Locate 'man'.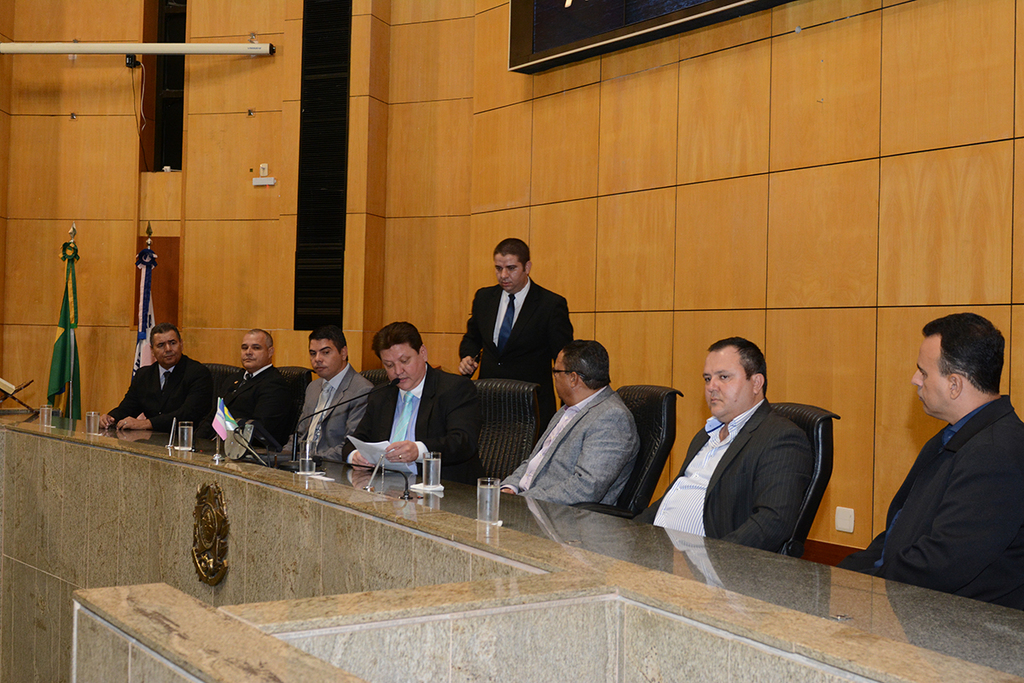
Bounding box: {"x1": 497, "y1": 340, "x2": 642, "y2": 514}.
